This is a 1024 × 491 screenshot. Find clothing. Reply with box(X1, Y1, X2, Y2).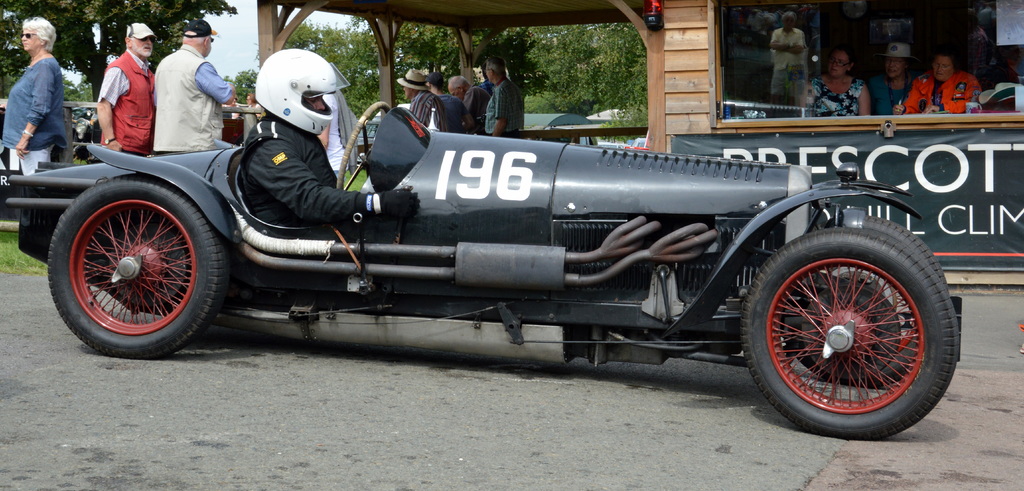
box(237, 108, 362, 236).
